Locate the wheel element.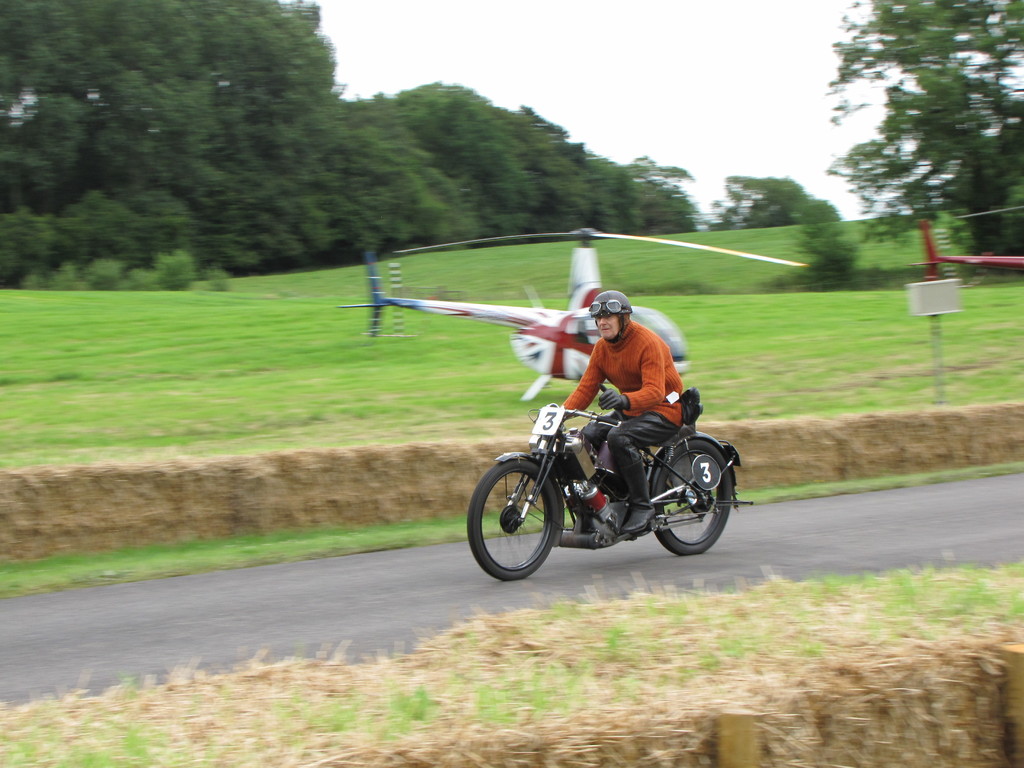
Element bbox: box=[484, 465, 566, 577].
